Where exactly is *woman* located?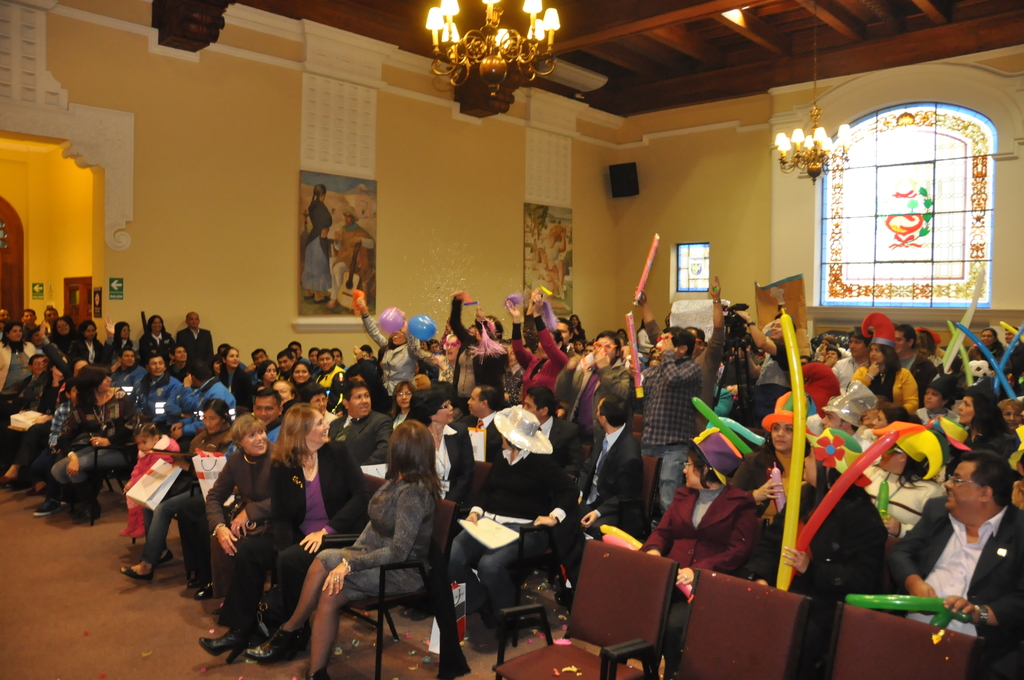
Its bounding box is 309 421 461 652.
